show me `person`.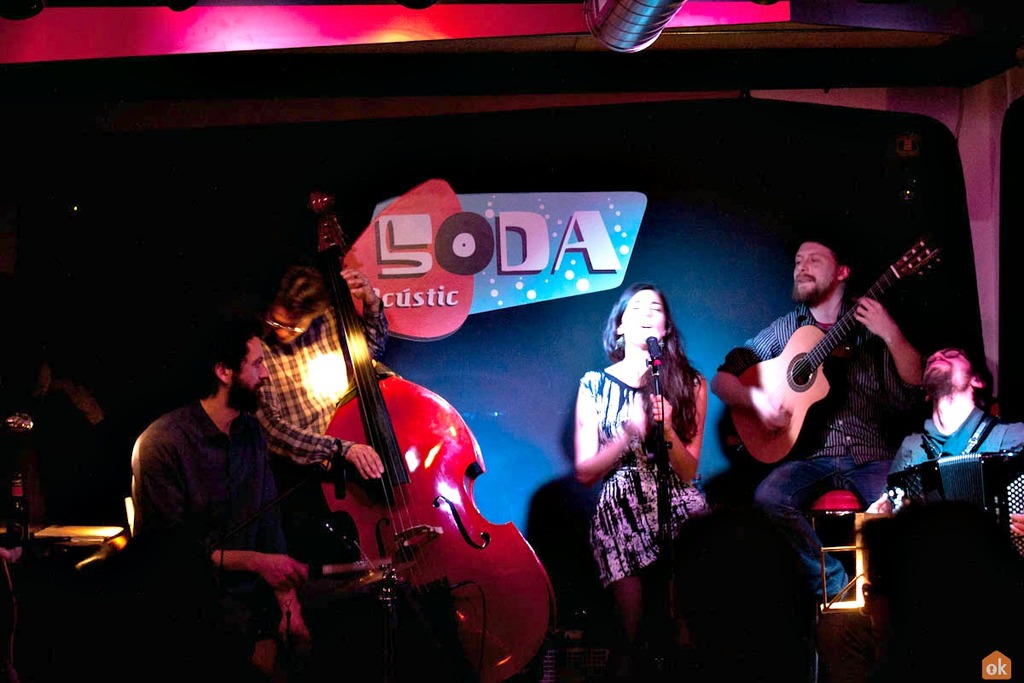
`person` is here: (x1=572, y1=287, x2=708, y2=682).
